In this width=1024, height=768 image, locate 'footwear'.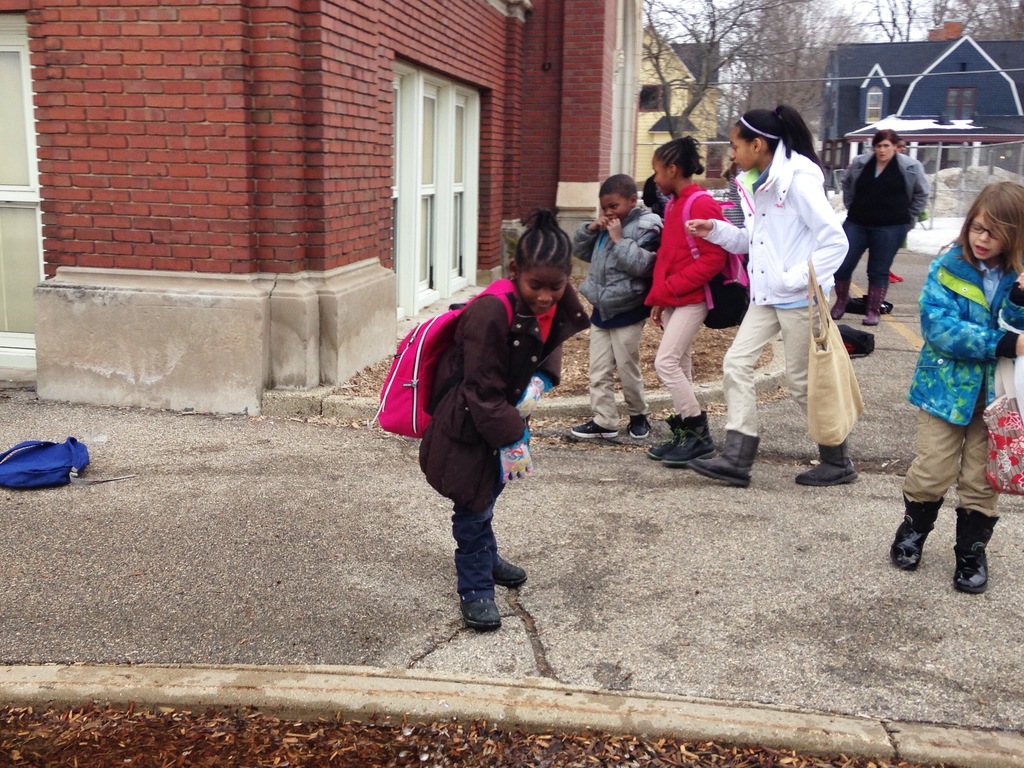
Bounding box: (x1=864, y1=285, x2=887, y2=330).
